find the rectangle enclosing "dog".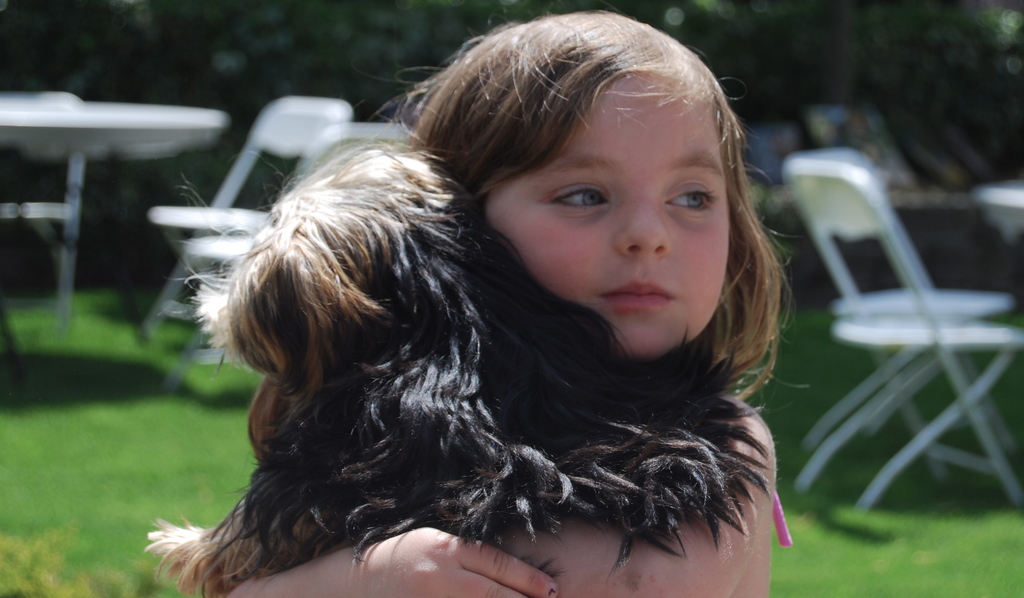
<box>144,142,776,597</box>.
